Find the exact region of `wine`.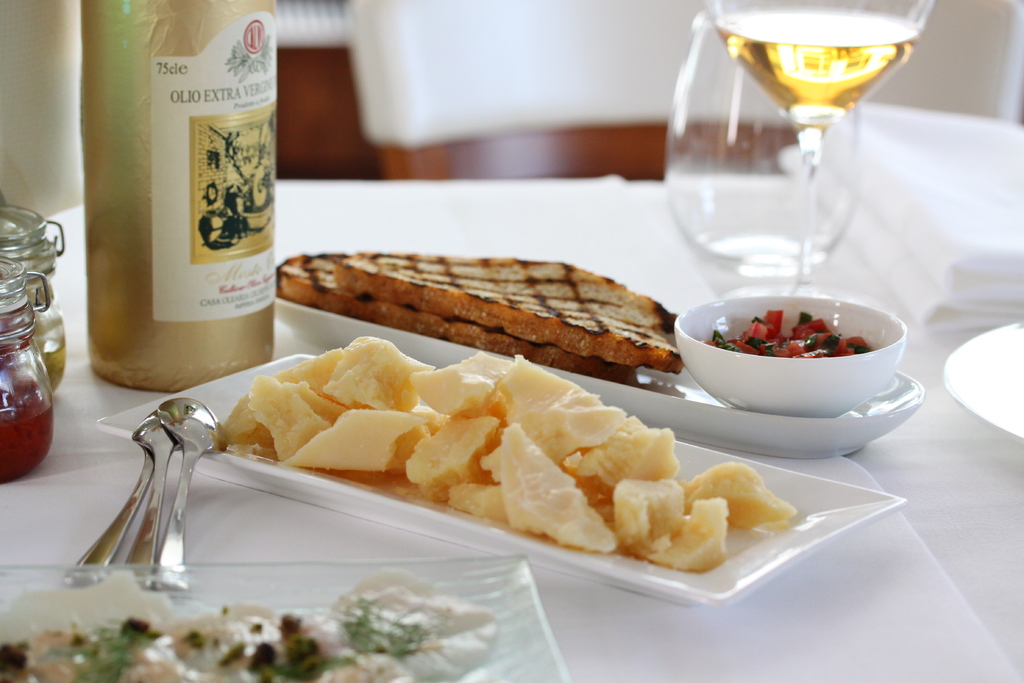
Exact region: bbox=(715, 4, 926, 142).
